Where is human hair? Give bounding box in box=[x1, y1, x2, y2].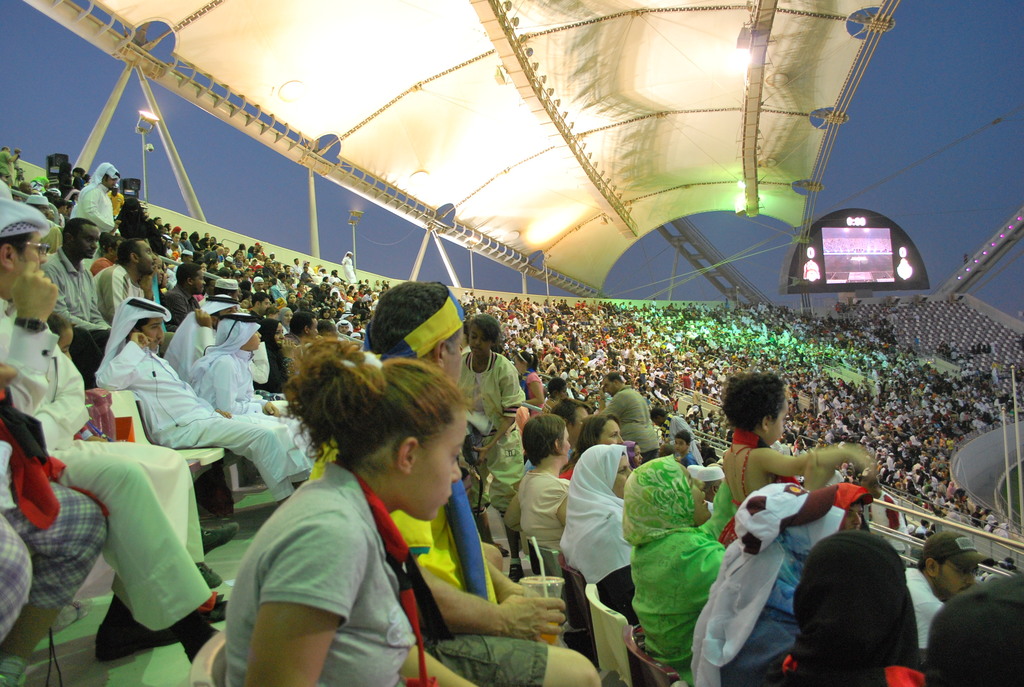
box=[554, 395, 591, 422].
